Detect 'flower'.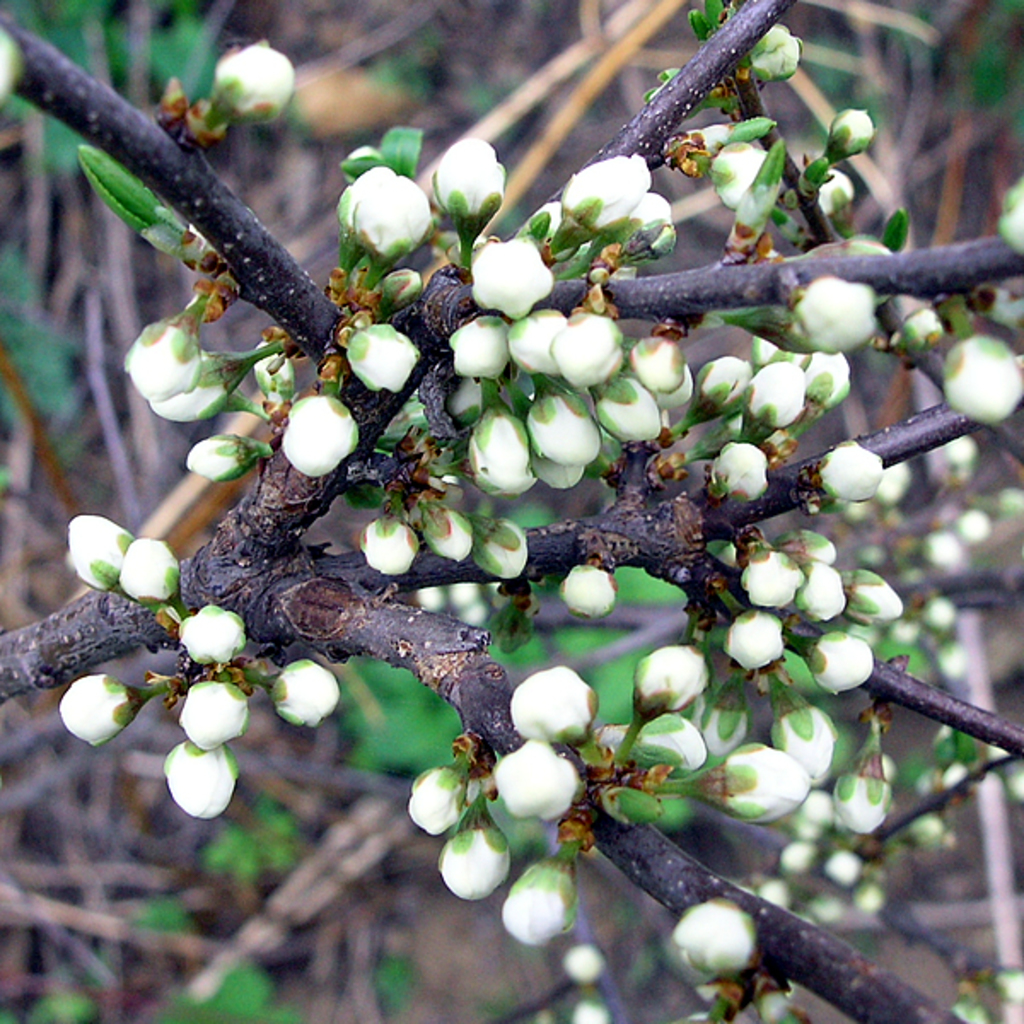
Detected at [753,358,802,437].
